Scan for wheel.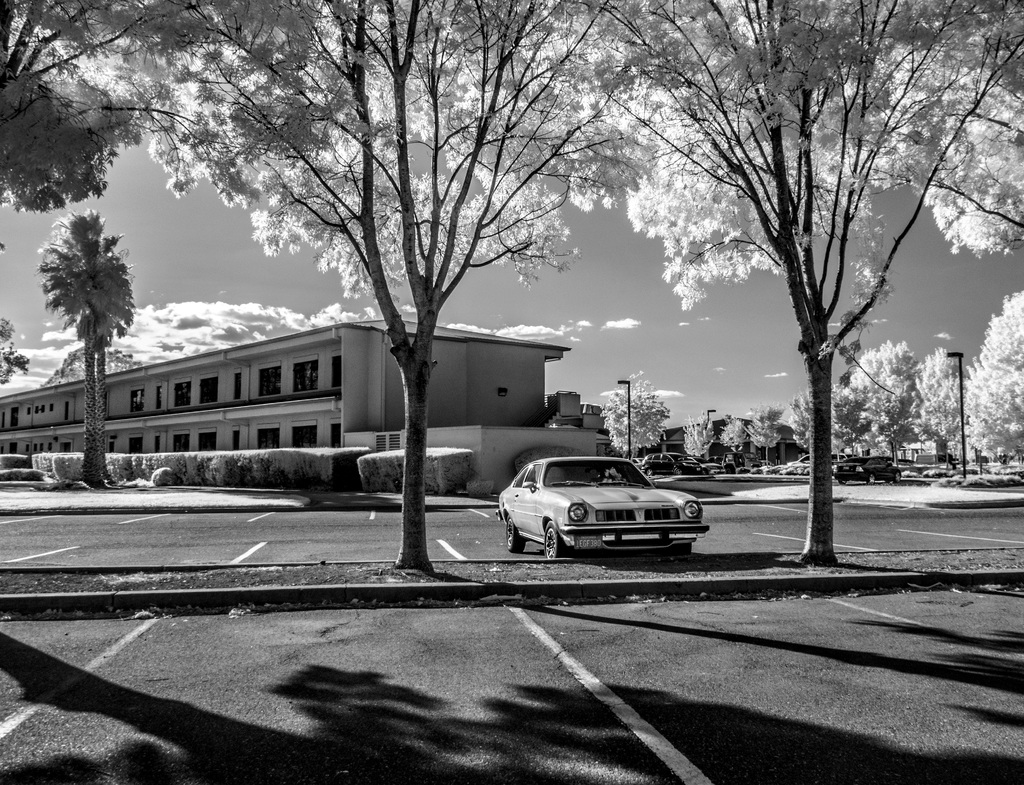
Scan result: 892:475:903:487.
